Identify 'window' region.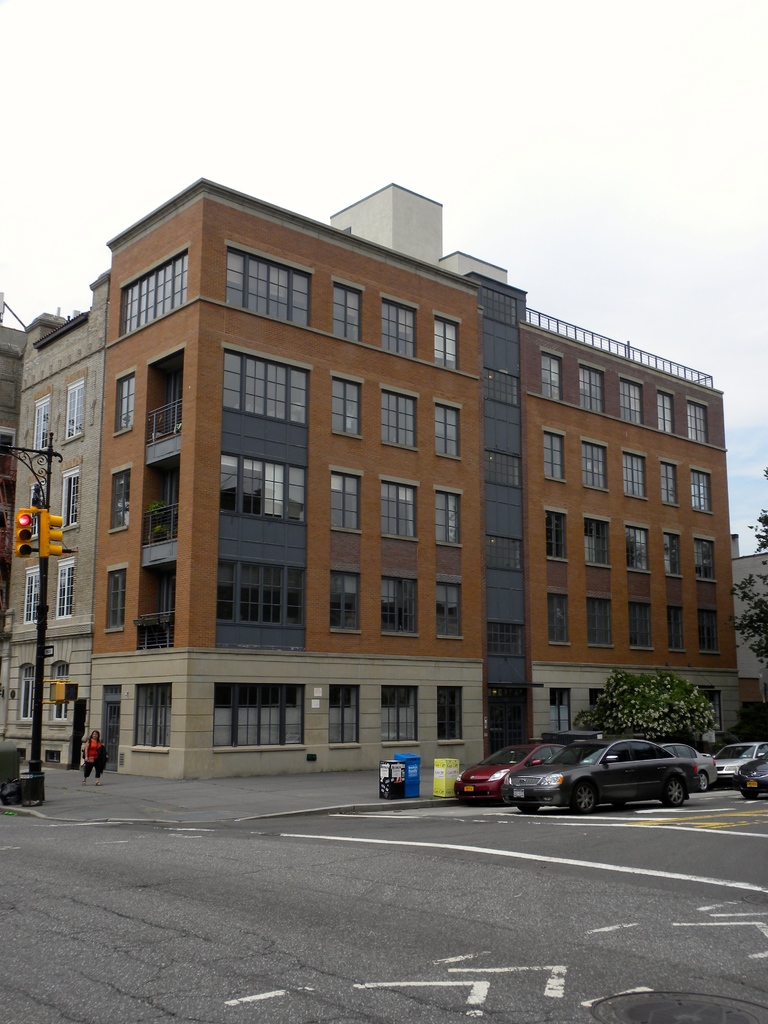
Region: [381,578,422,637].
